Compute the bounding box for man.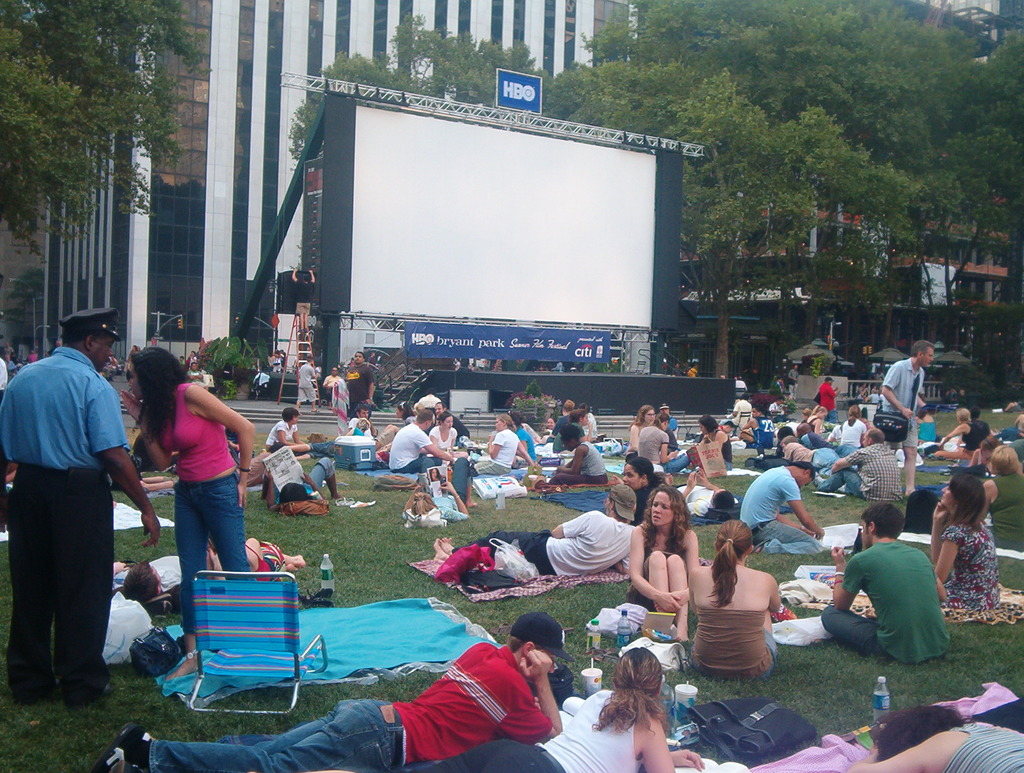
811, 428, 905, 499.
